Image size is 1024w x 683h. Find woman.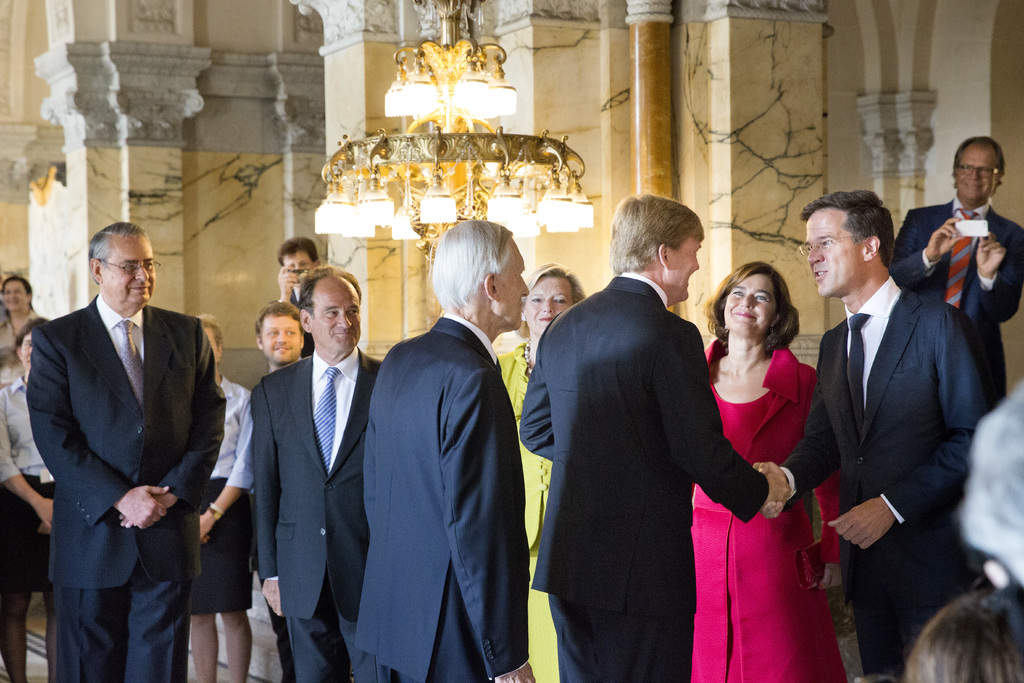
485, 268, 601, 682.
